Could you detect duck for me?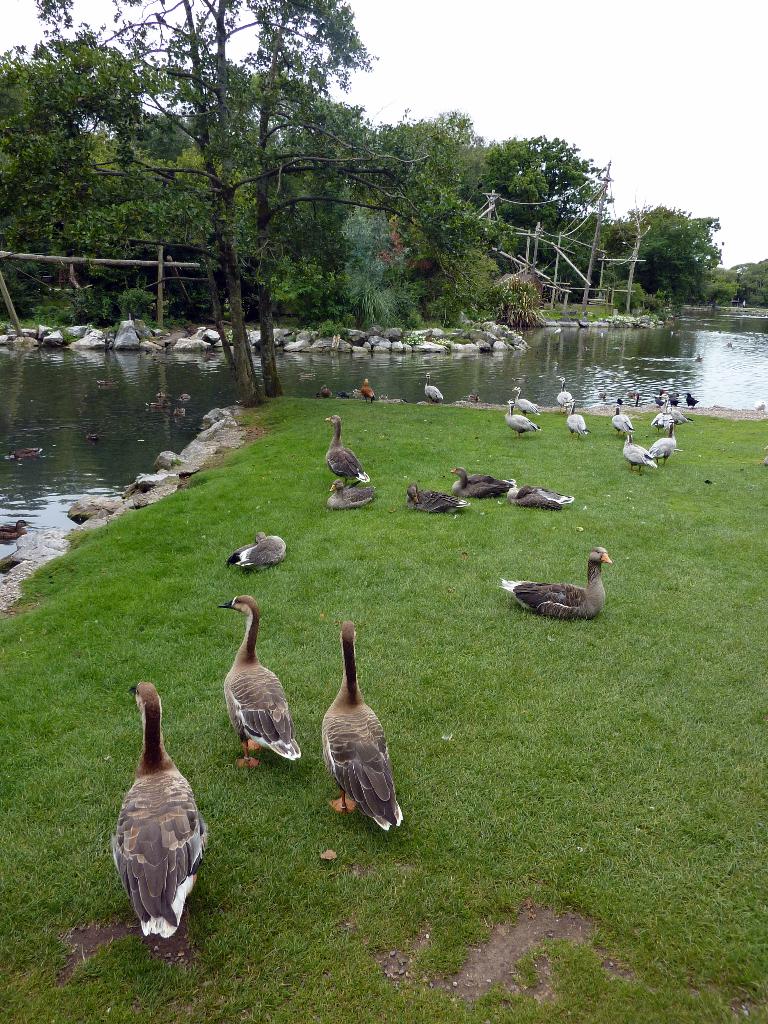
Detection result: {"x1": 319, "y1": 415, "x2": 373, "y2": 483}.
